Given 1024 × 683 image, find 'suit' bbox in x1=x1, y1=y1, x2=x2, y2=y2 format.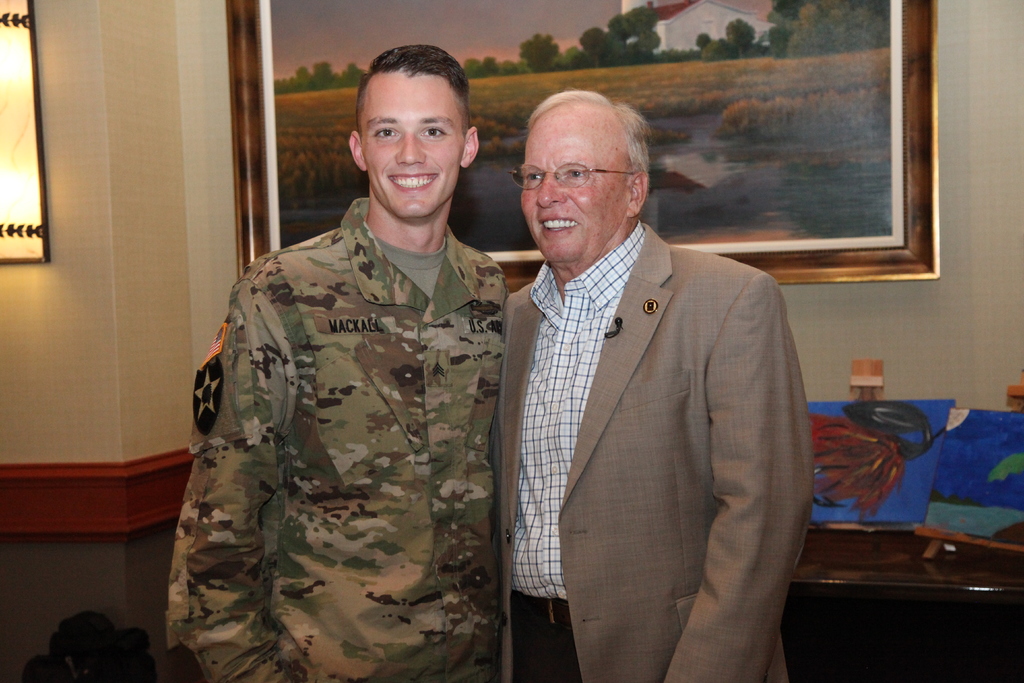
x1=481, y1=138, x2=810, y2=667.
